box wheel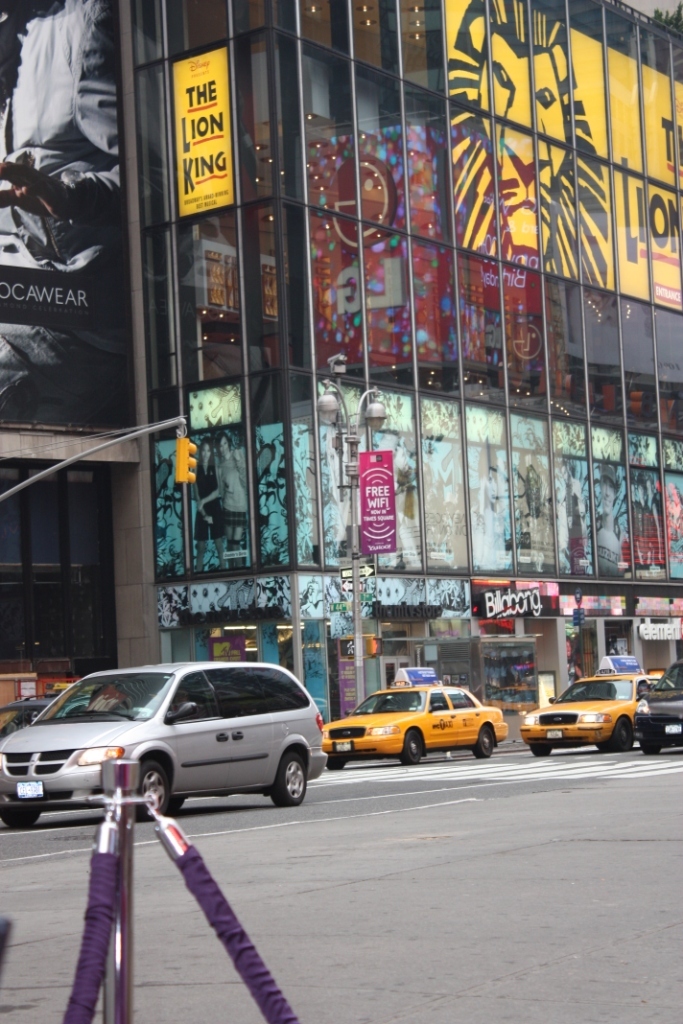
(603,714,633,751)
